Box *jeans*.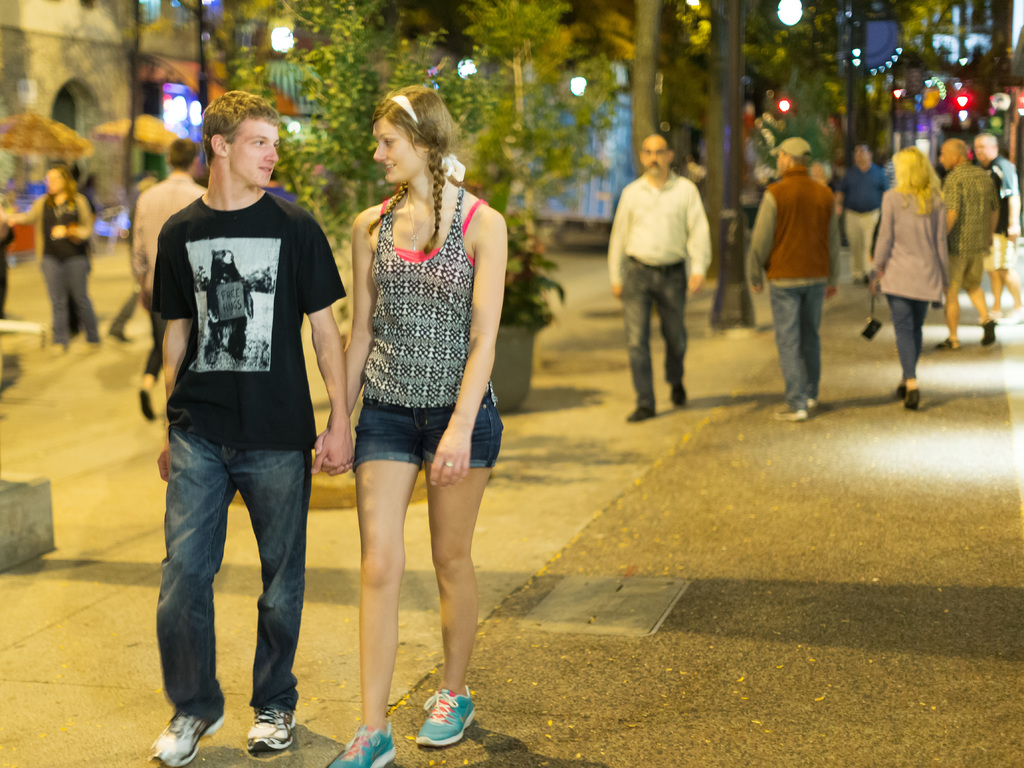
l=39, t=251, r=97, b=339.
